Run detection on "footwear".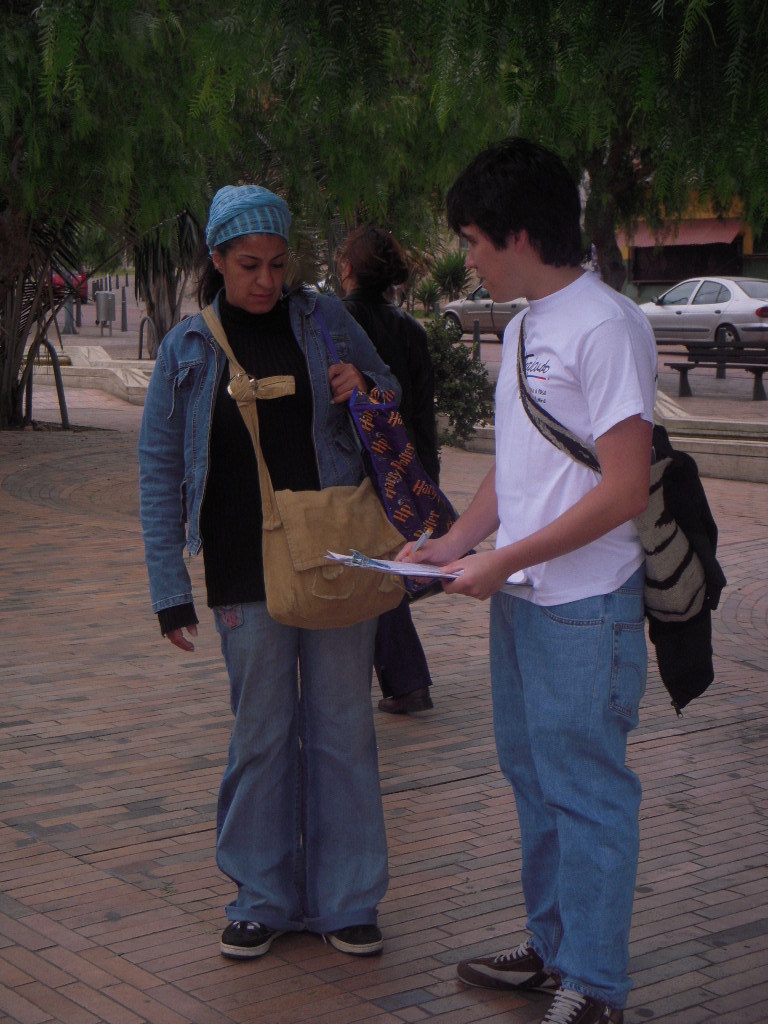
Result: l=457, t=938, r=560, b=998.
